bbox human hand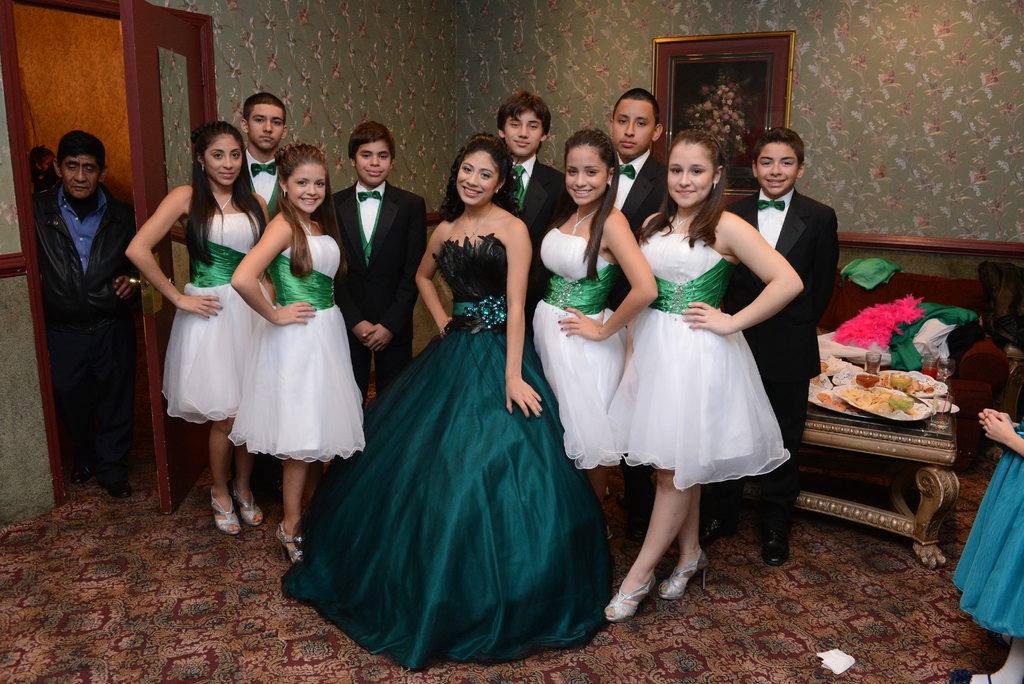
BBox(274, 301, 317, 326)
